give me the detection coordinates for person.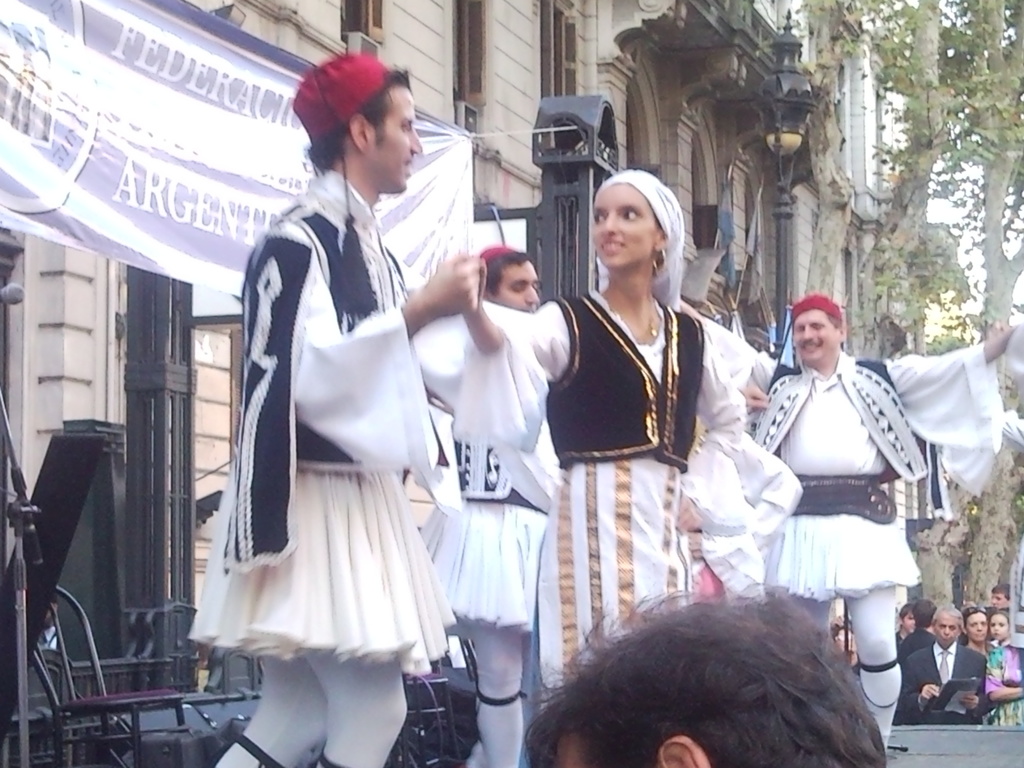
186 49 481 767.
